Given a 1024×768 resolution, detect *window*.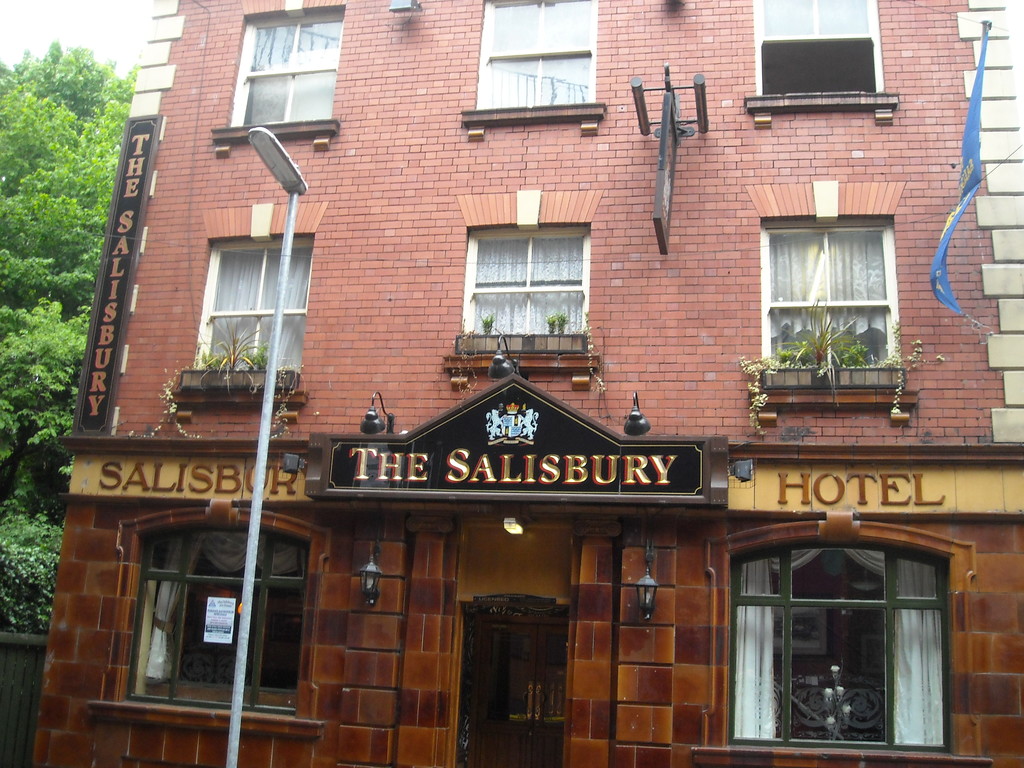
(x1=460, y1=0, x2=598, y2=134).
